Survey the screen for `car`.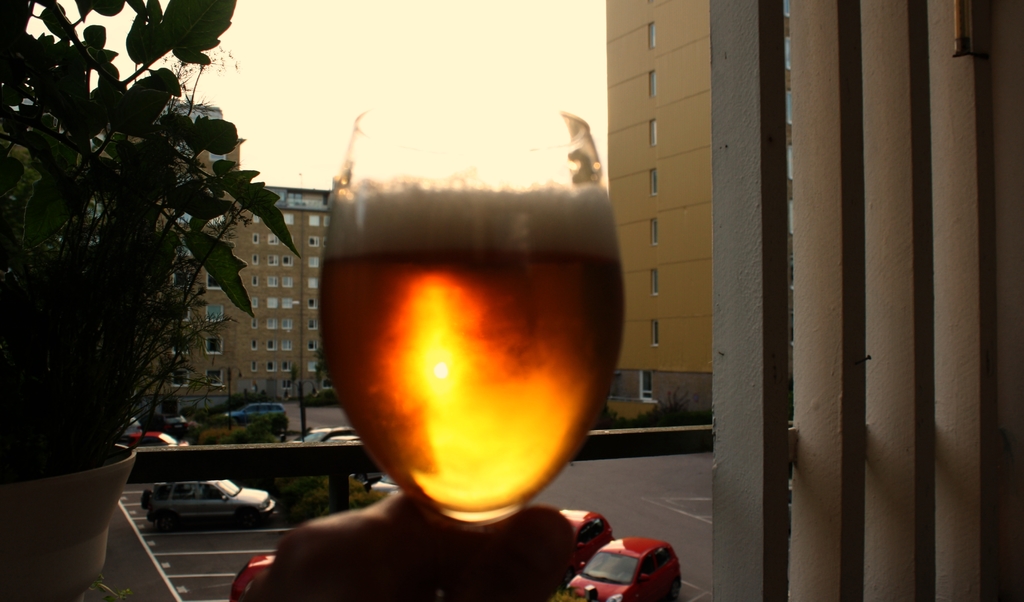
Survey found: 144, 478, 278, 530.
